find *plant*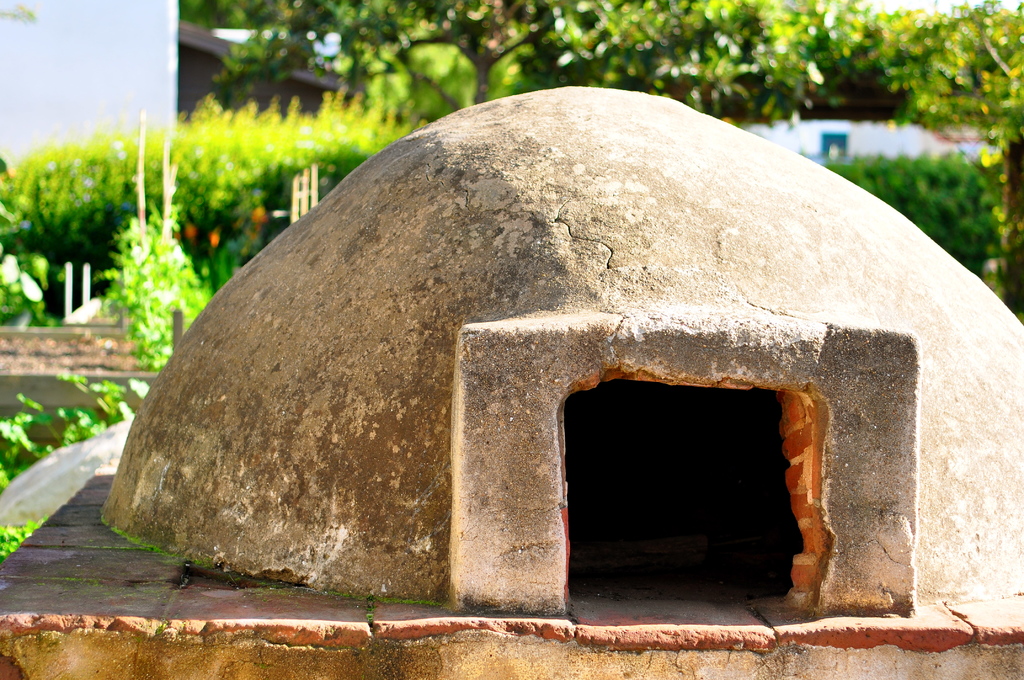
locate(833, 151, 1007, 281)
